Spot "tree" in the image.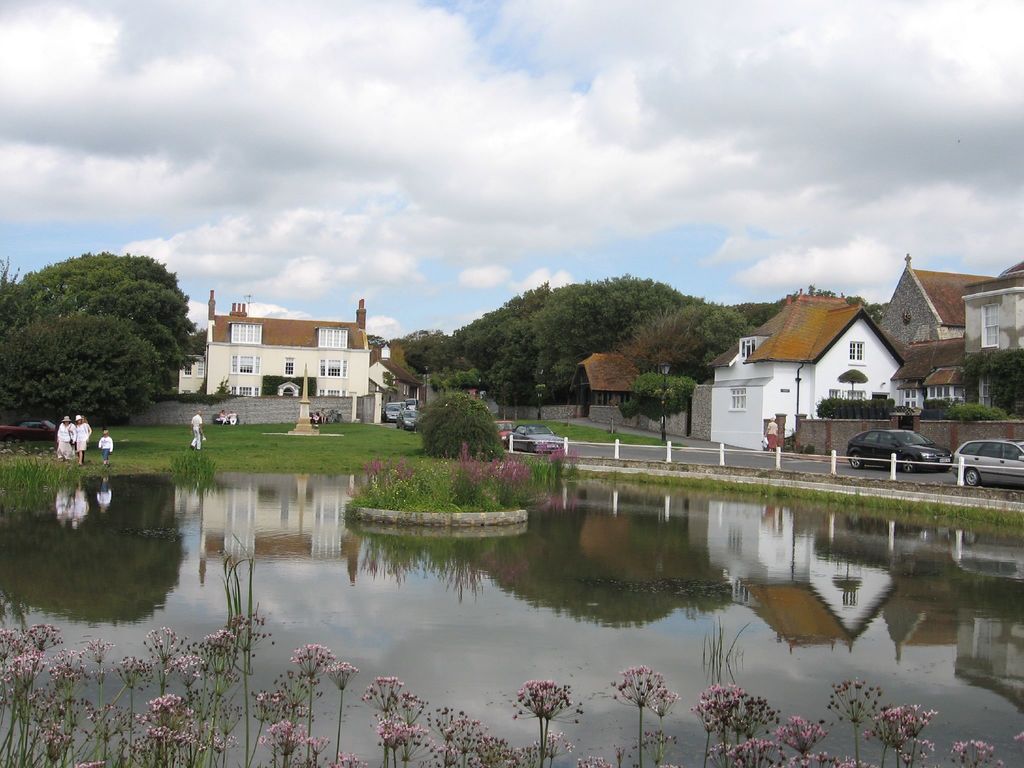
"tree" found at (left=604, top=292, right=763, bottom=367).
